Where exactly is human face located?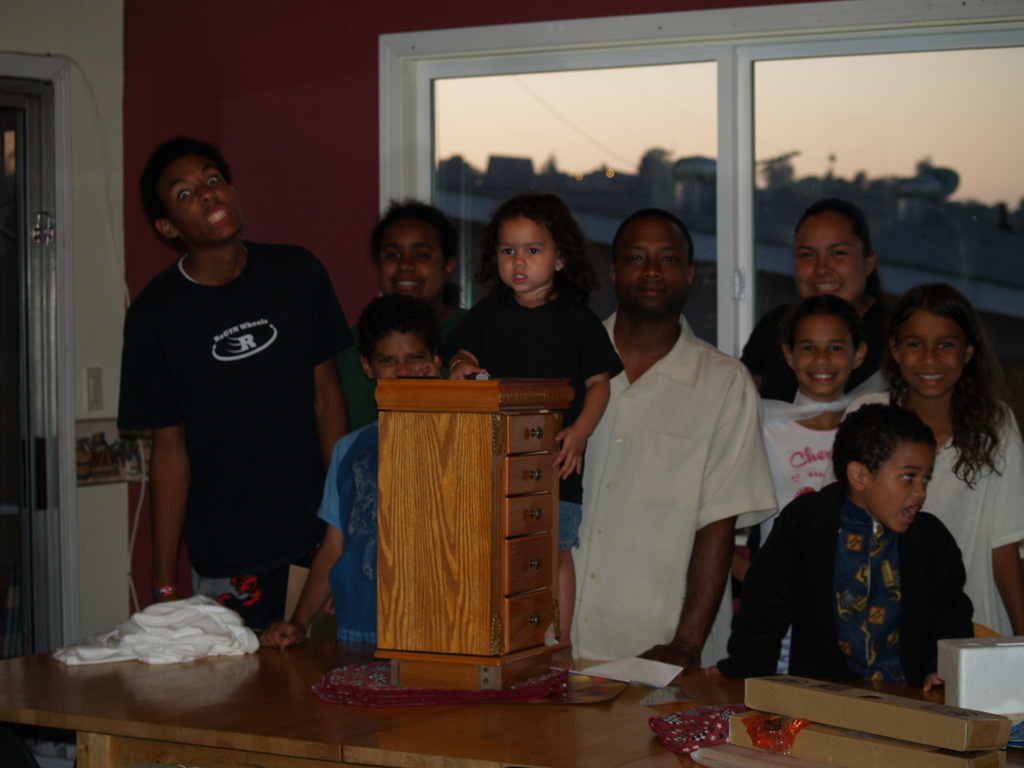
Its bounding box is x1=794, y1=213, x2=872, y2=302.
